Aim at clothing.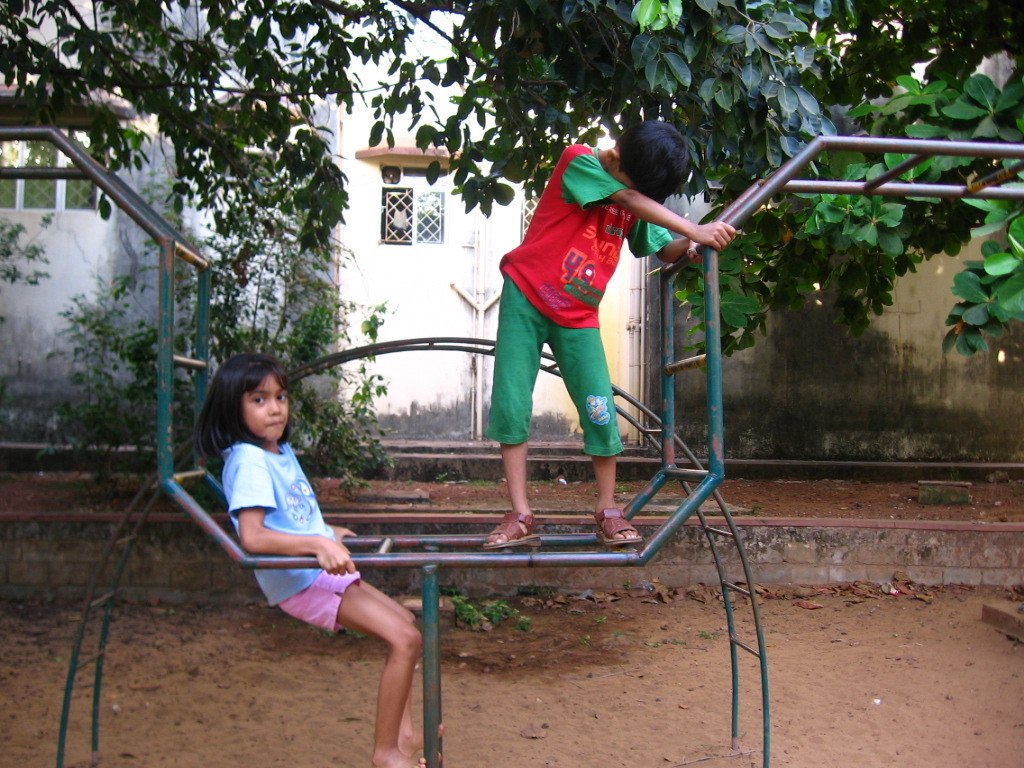
Aimed at x1=485 y1=149 x2=681 y2=480.
